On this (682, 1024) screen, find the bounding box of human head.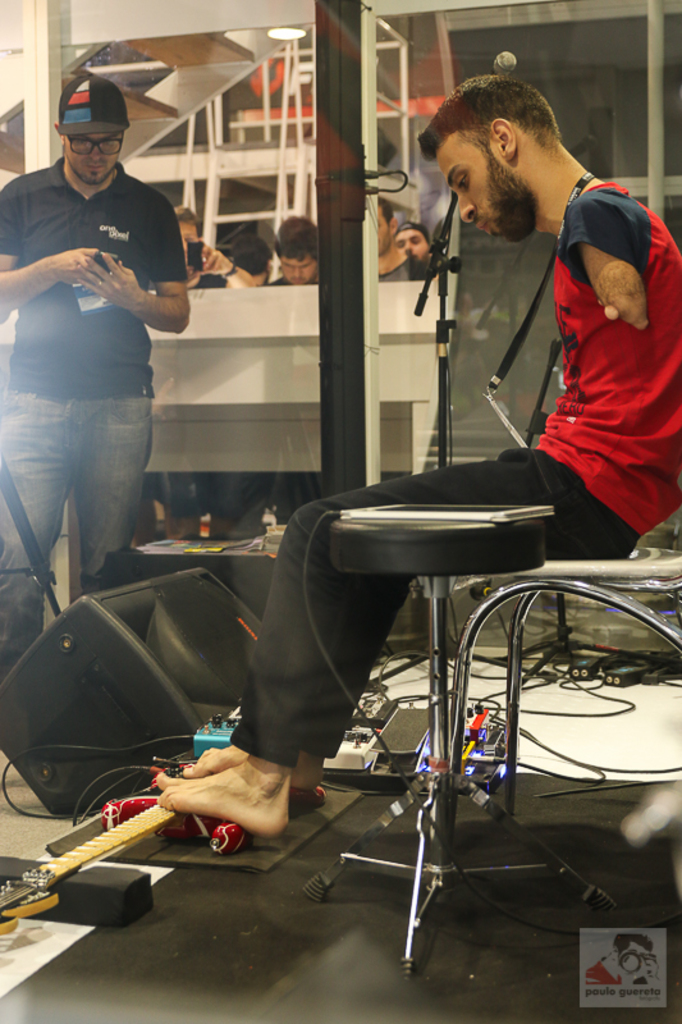
Bounding box: Rect(50, 74, 134, 188).
